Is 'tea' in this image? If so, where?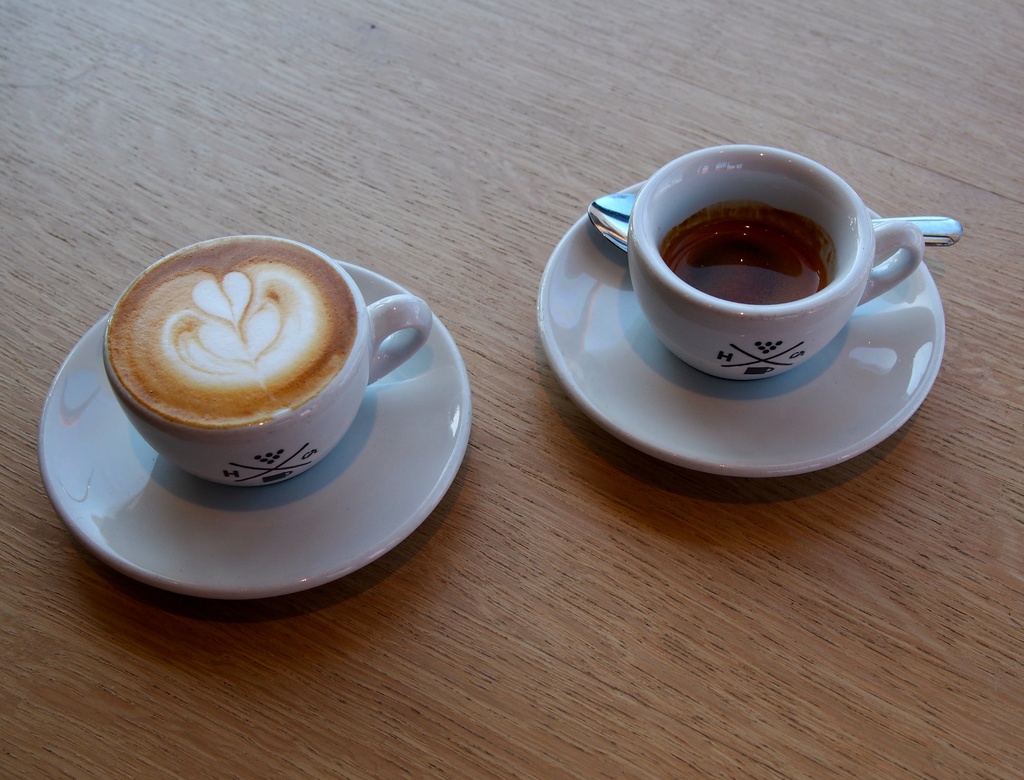
Yes, at {"left": 104, "top": 238, "right": 355, "bottom": 430}.
